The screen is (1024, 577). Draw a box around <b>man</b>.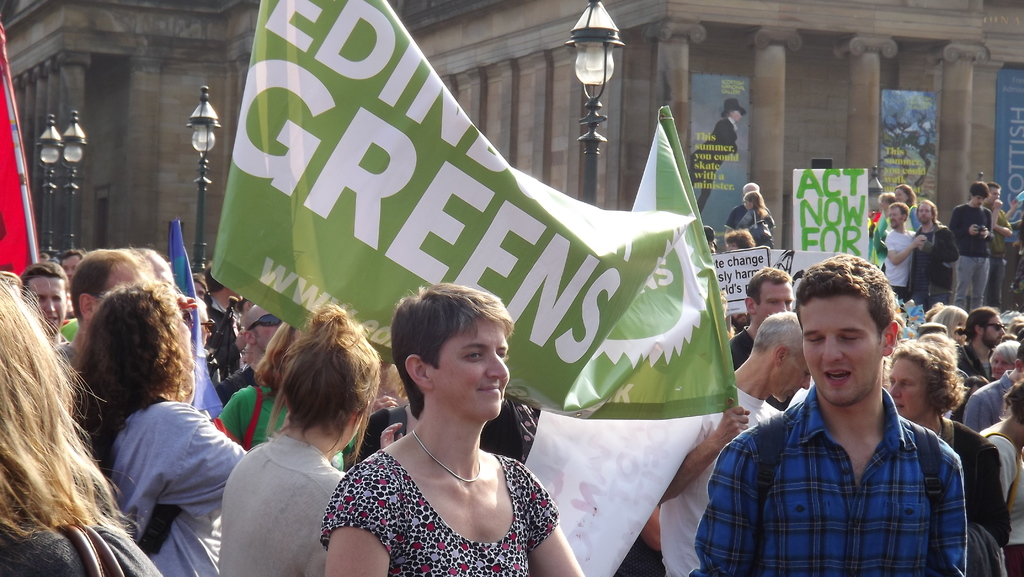
[687, 255, 973, 576].
